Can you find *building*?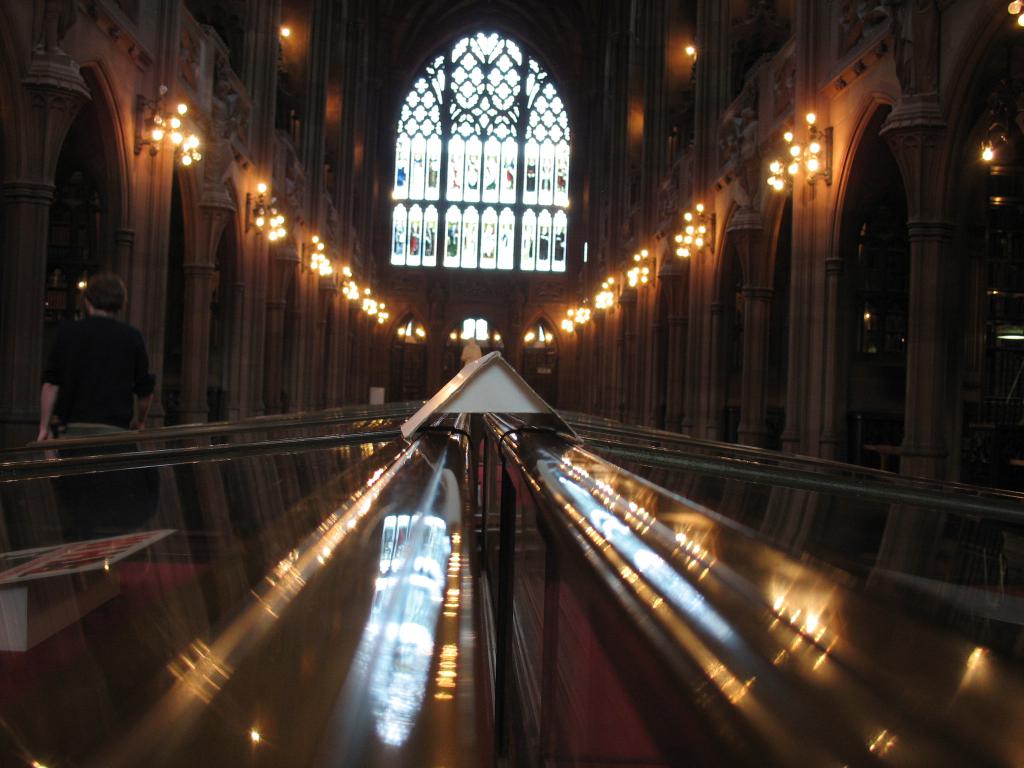
Yes, bounding box: bbox=[0, 0, 1023, 767].
